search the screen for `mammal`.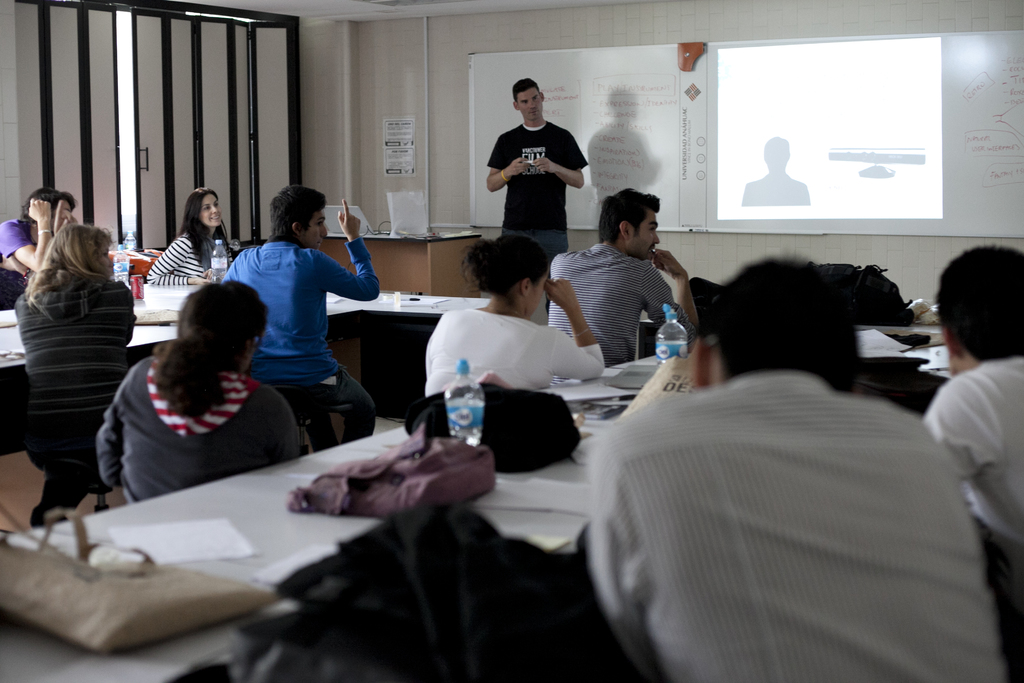
Found at 94 279 305 505.
